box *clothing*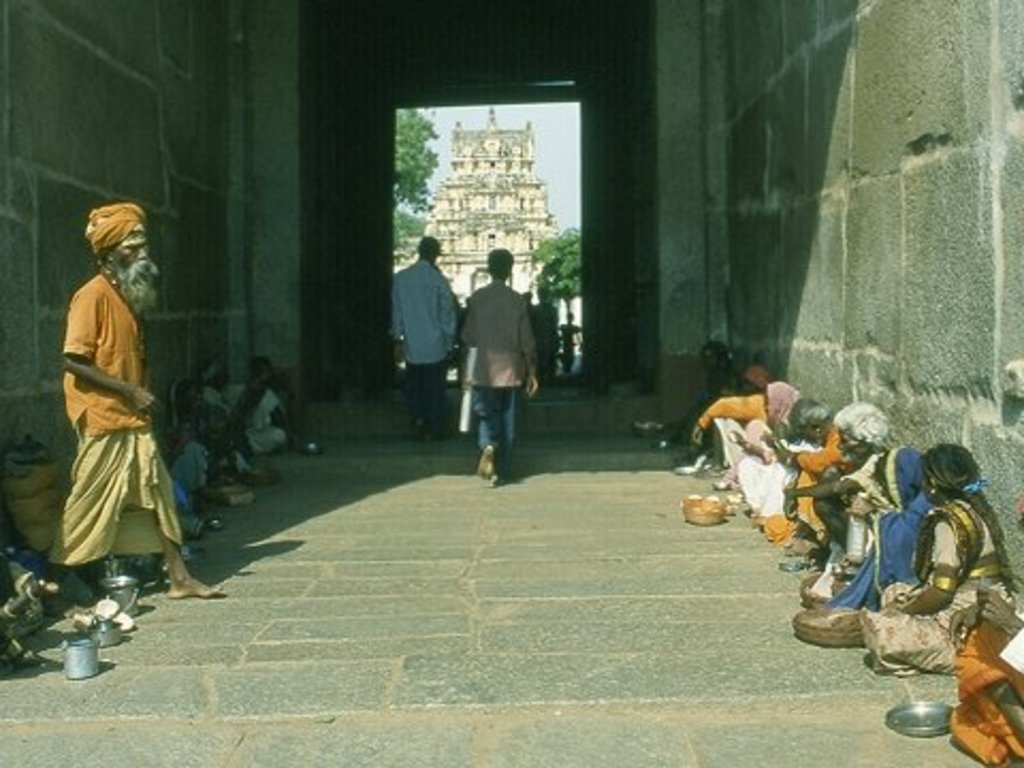
locate(553, 311, 585, 378)
